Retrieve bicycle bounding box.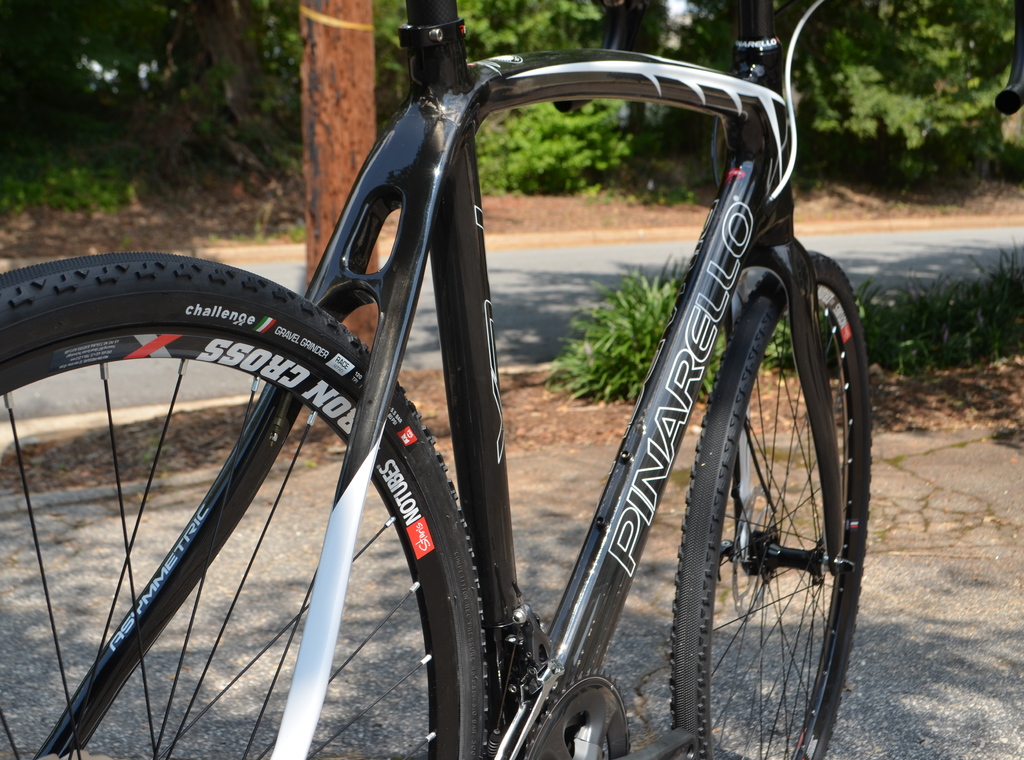
Bounding box: 44,0,905,759.
